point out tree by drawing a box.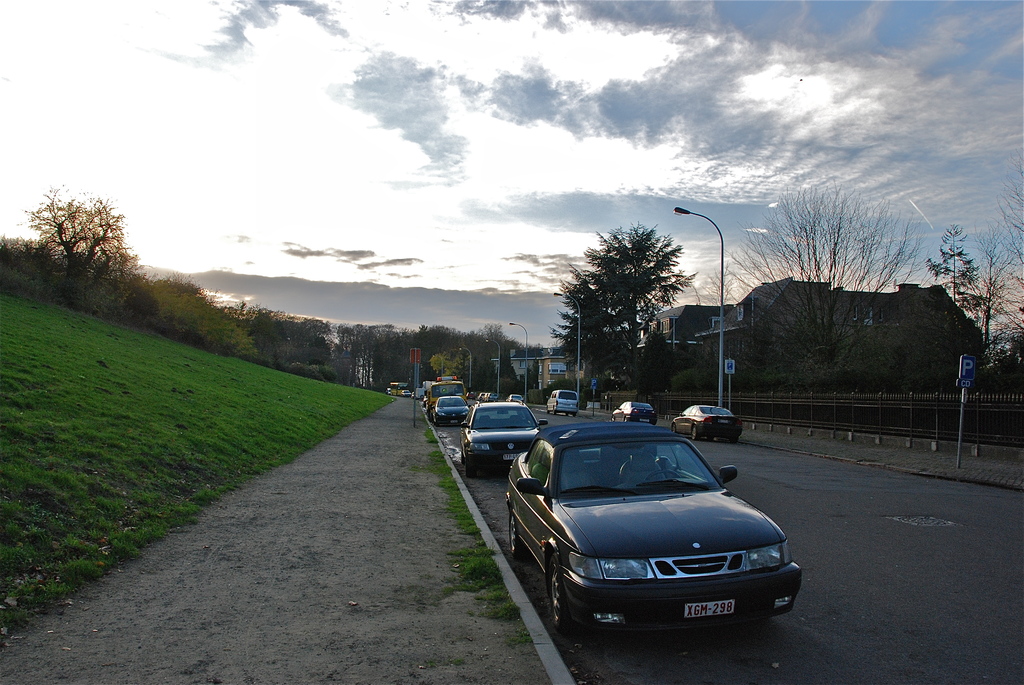
detection(1008, 177, 1023, 278).
